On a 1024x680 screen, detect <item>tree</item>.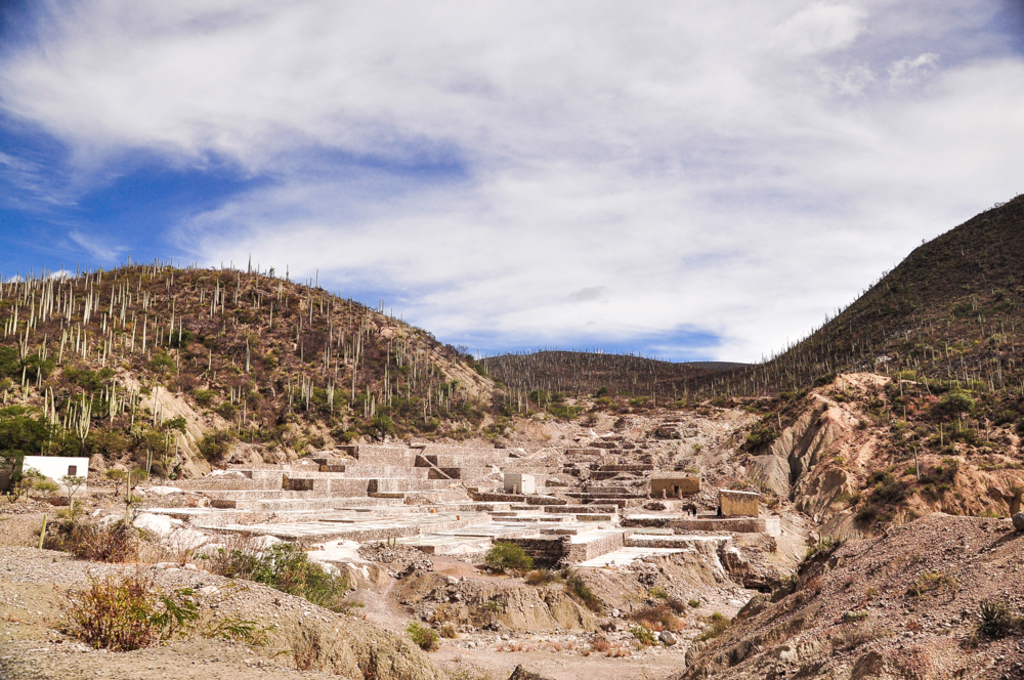
[8,416,39,447].
